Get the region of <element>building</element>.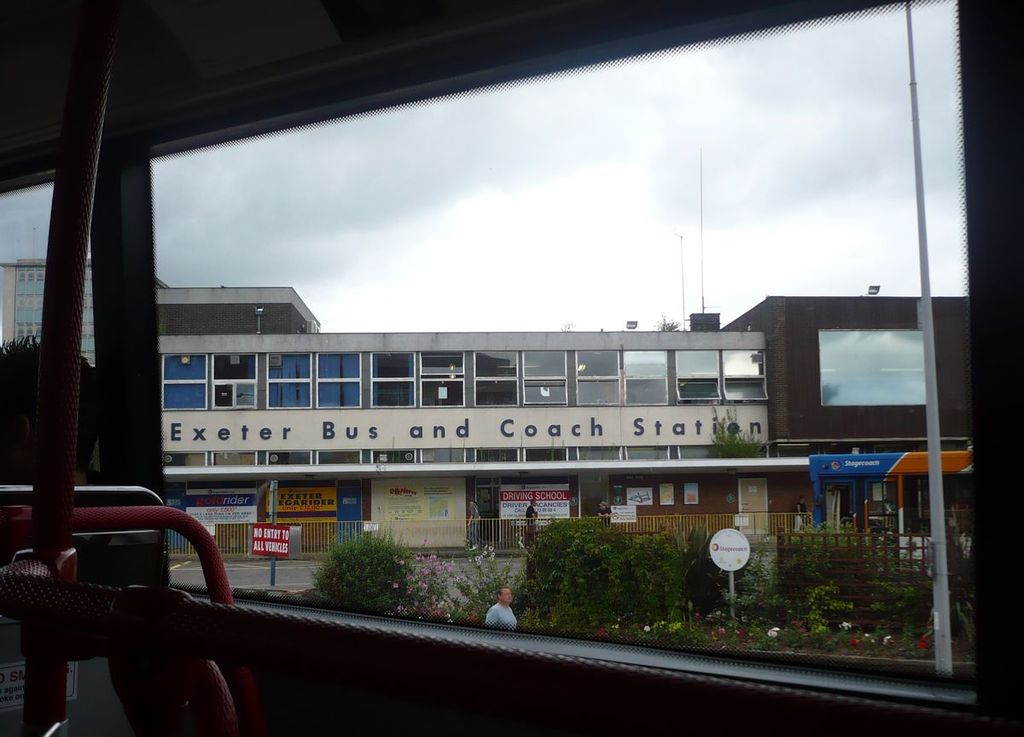
3,260,167,363.
